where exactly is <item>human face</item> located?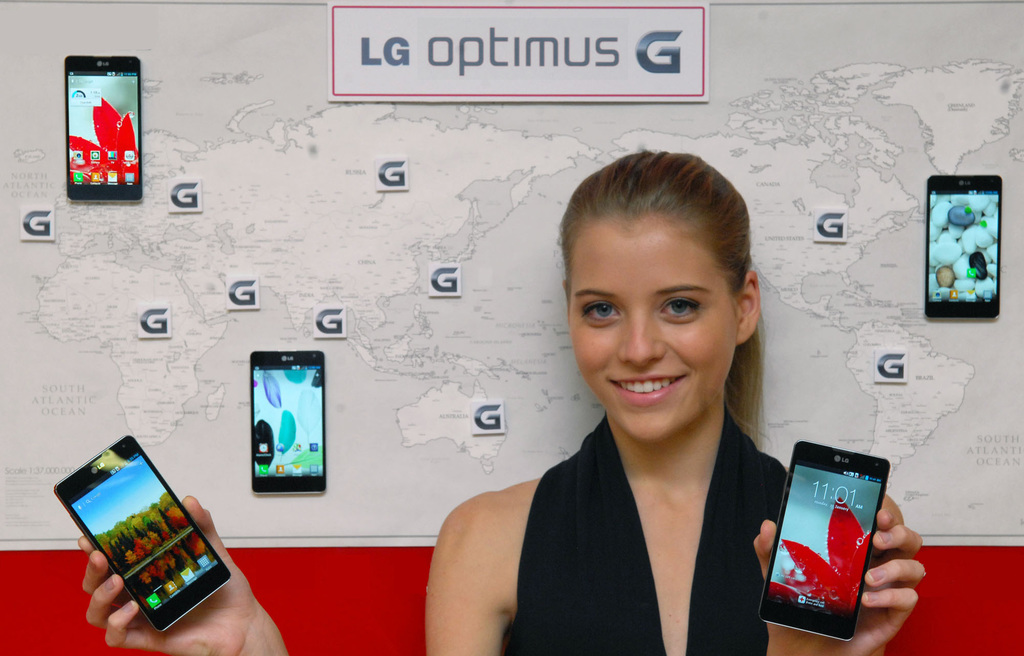
Its bounding box is [x1=570, y1=216, x2=737, y2=442].
